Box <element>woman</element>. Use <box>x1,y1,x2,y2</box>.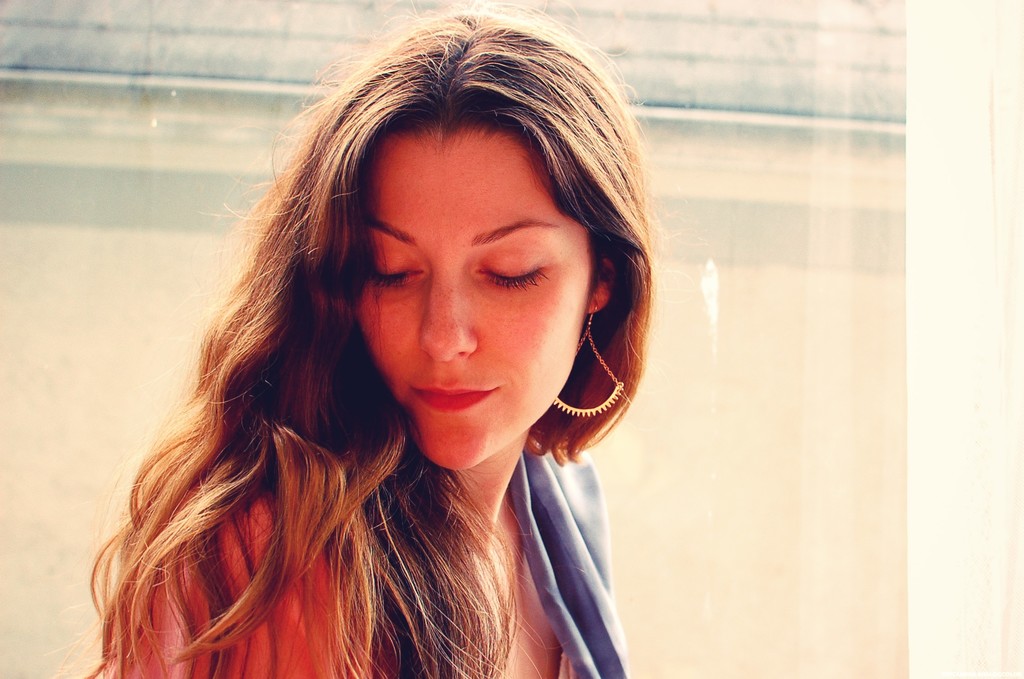
<box>67,13,719,671</box>.
